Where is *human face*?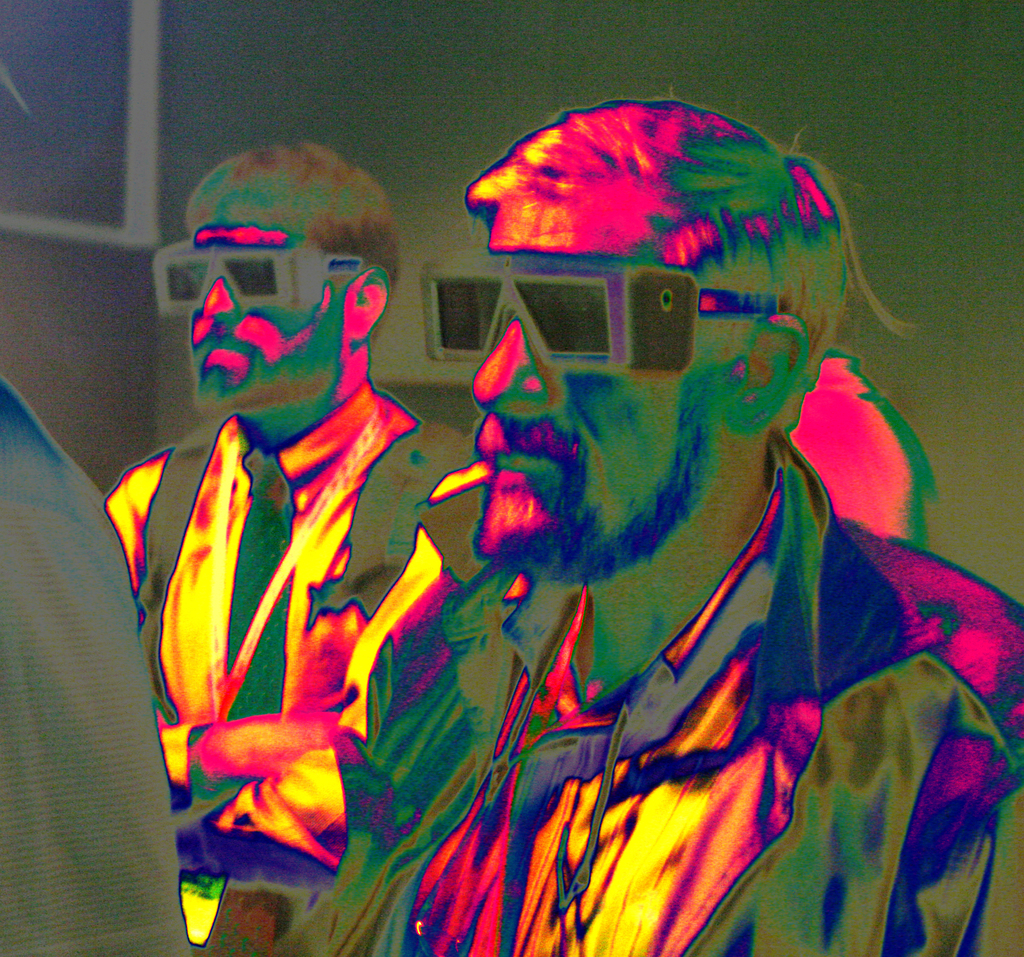
x1=191 y1=229 x2=342 y2=395.
